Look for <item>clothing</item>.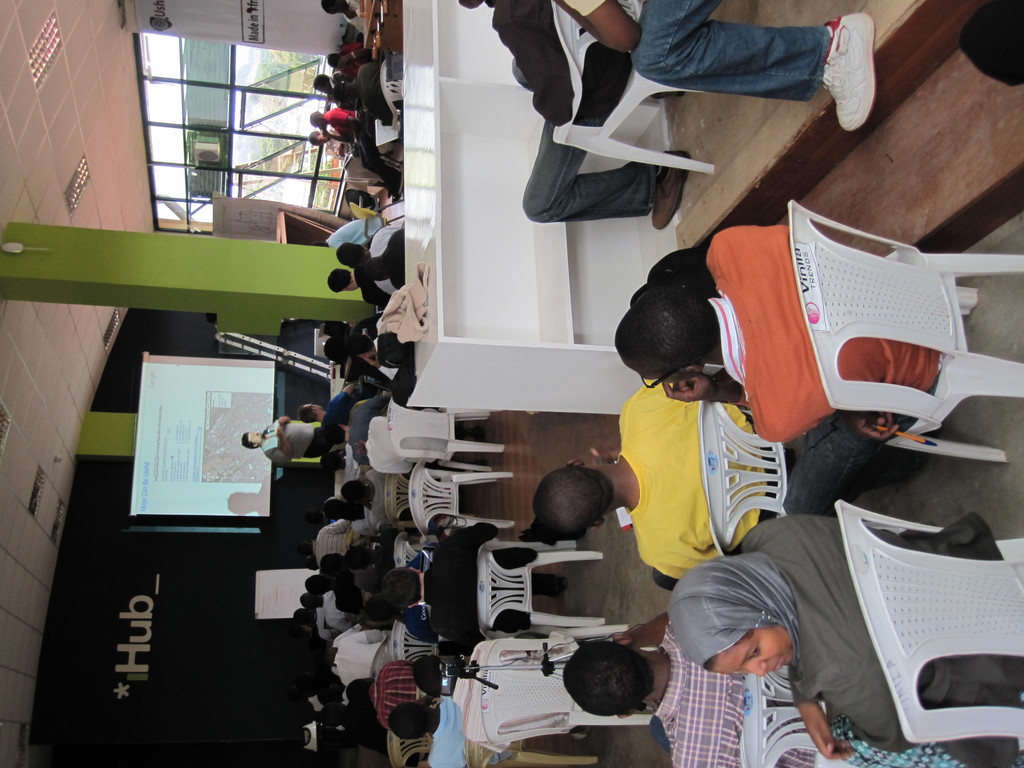
Found: x1=344, y1=0, x2=368, y2=40.
